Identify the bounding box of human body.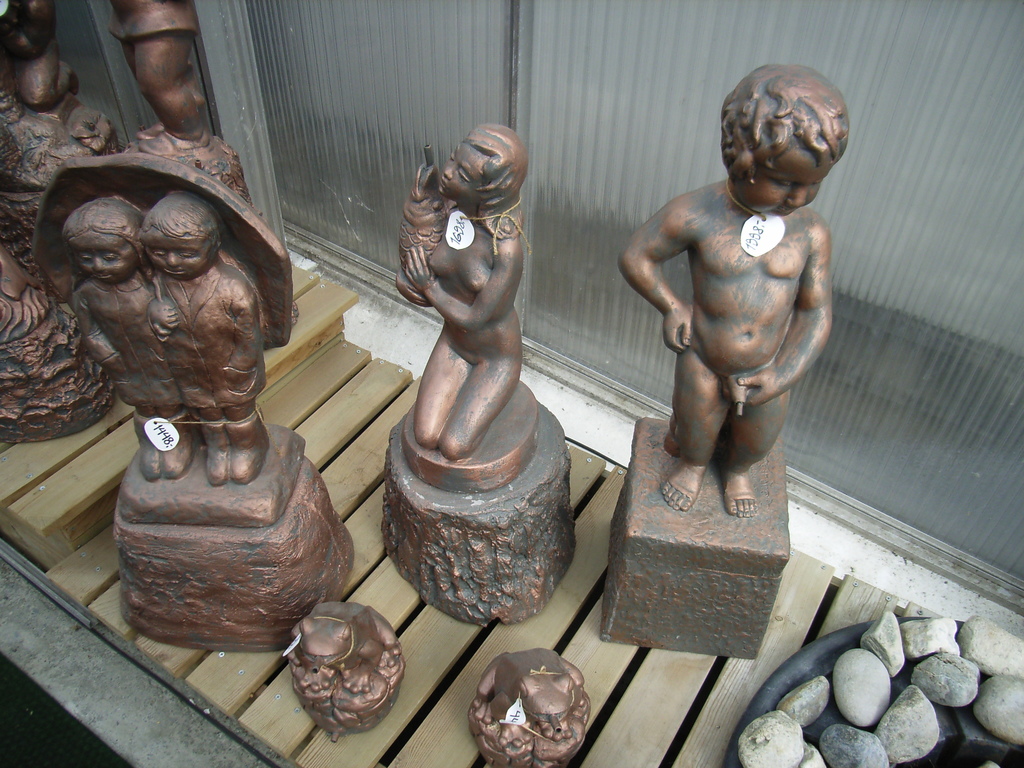
74,260,196,474.
